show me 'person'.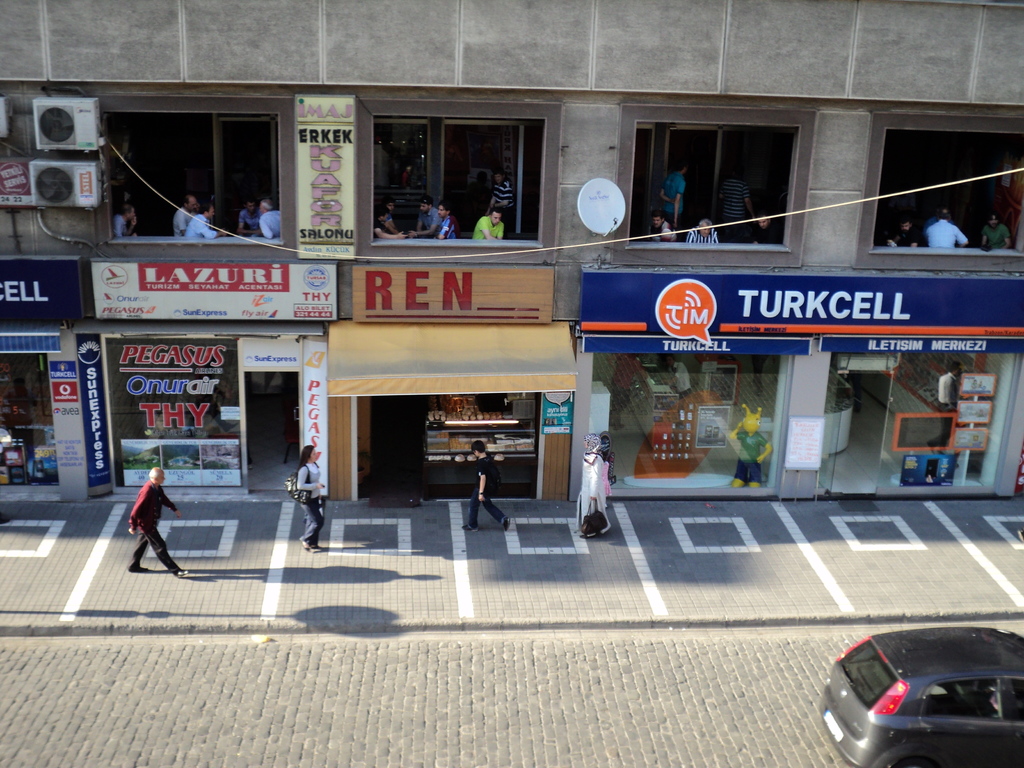
'person' is here: (657,161,687,228).
